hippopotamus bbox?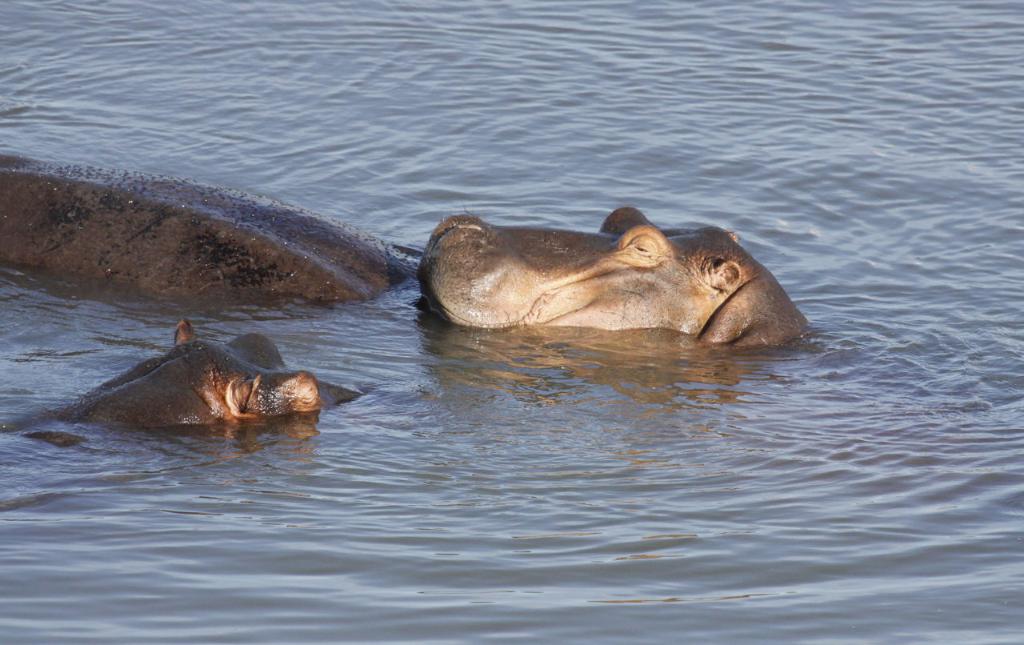
(0,154,432,309)
